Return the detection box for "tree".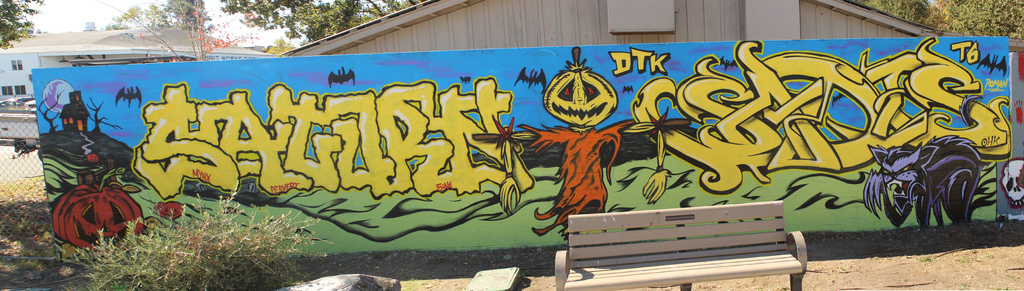
box=[868, 3, 1023, 42].
